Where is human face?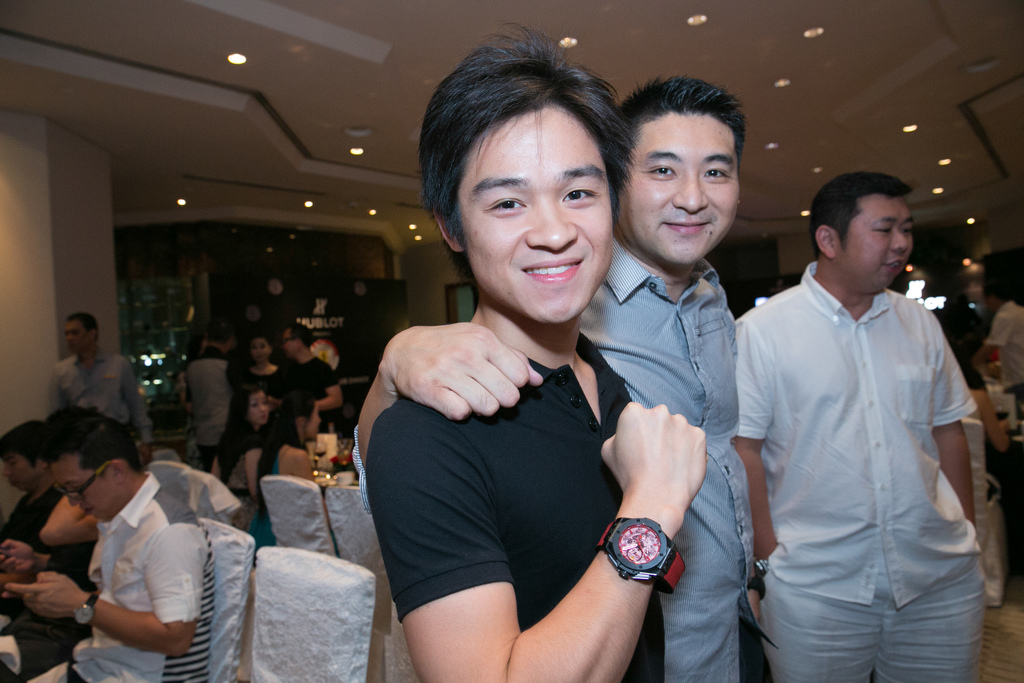
[left=249, top=395, right=269, bottom=423].
